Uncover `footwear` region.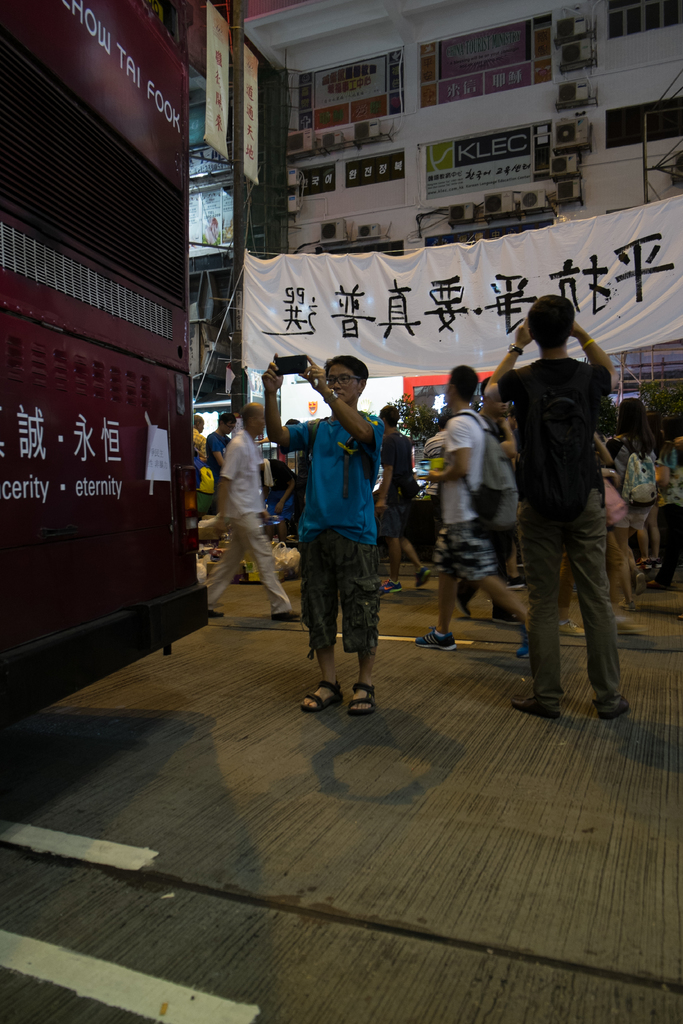
Uncovered: bbox=[413, 633, 461, 653].
